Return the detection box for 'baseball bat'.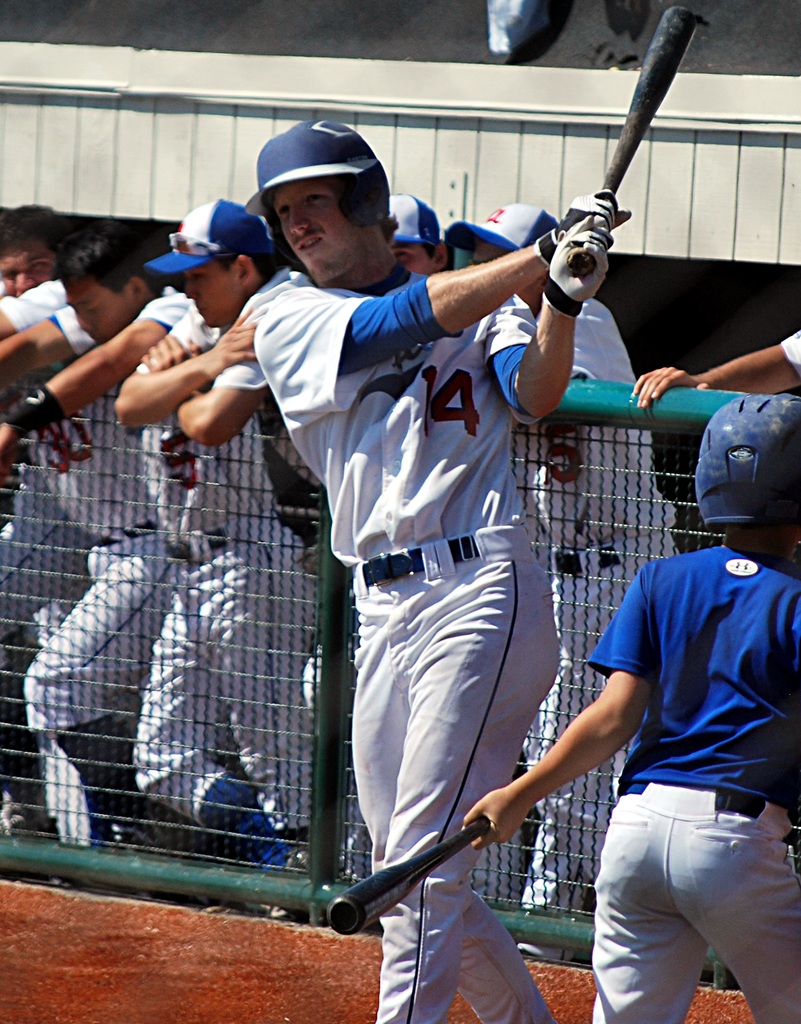
l=327, t=810, r=489, b=931.
